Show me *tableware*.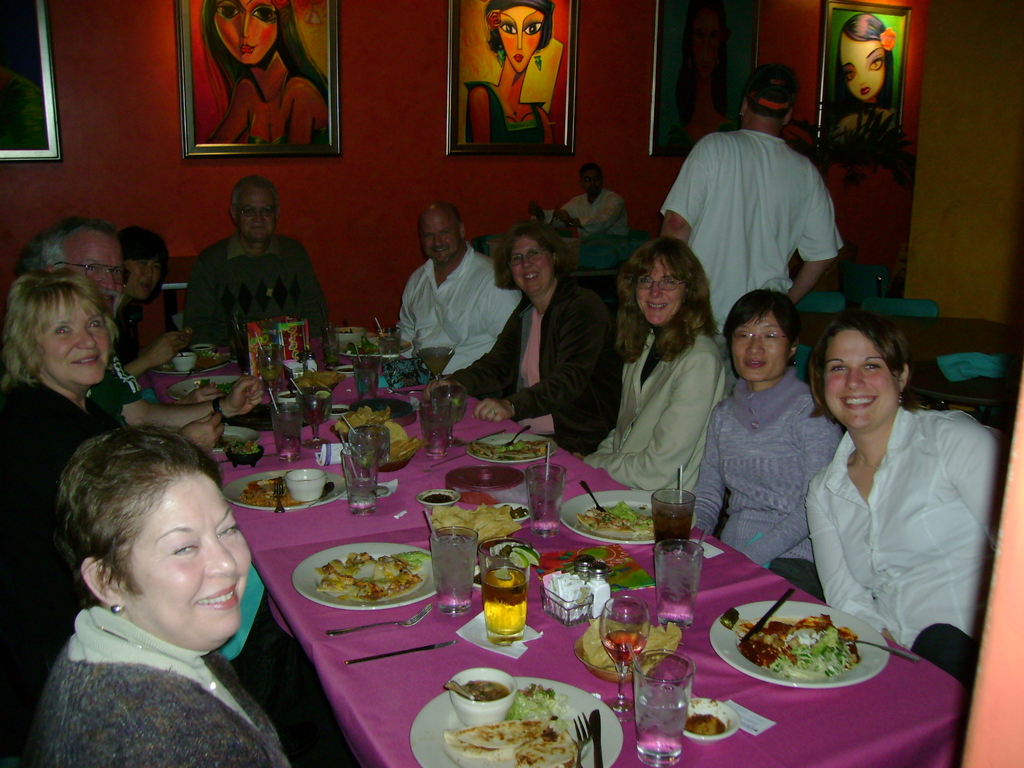
*tableware* is here: detection(324, 324, 339, 367).
